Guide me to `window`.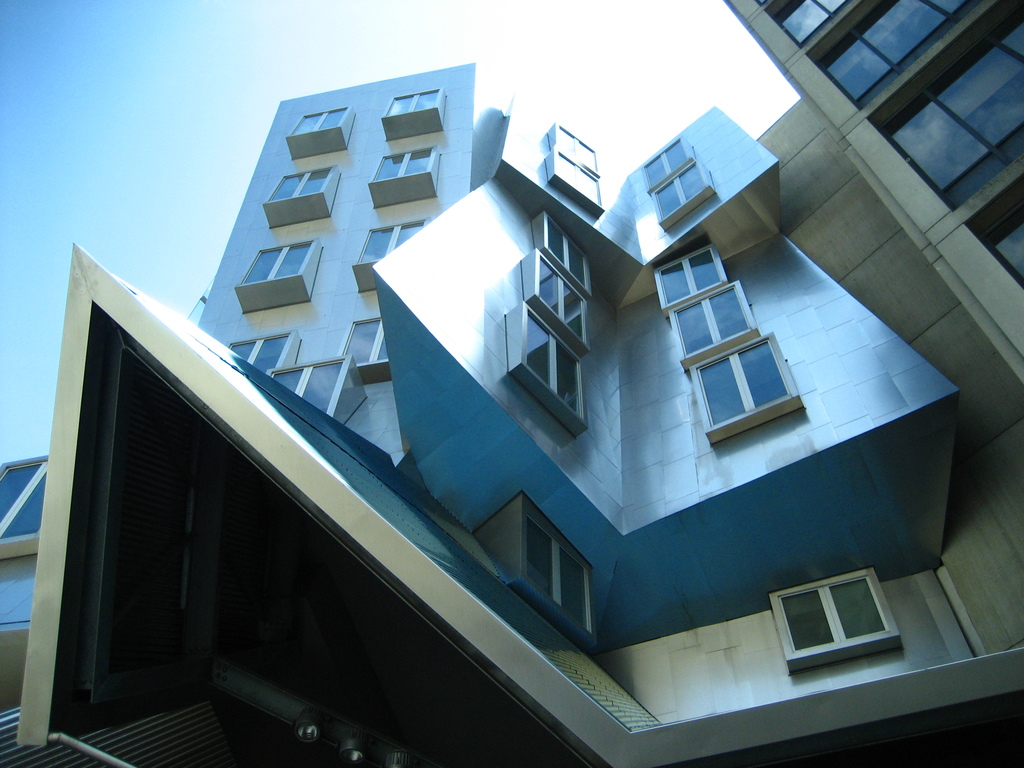
Guidance: {"left": 378, "top": 93, "right": 445, "bottom": 134}.
